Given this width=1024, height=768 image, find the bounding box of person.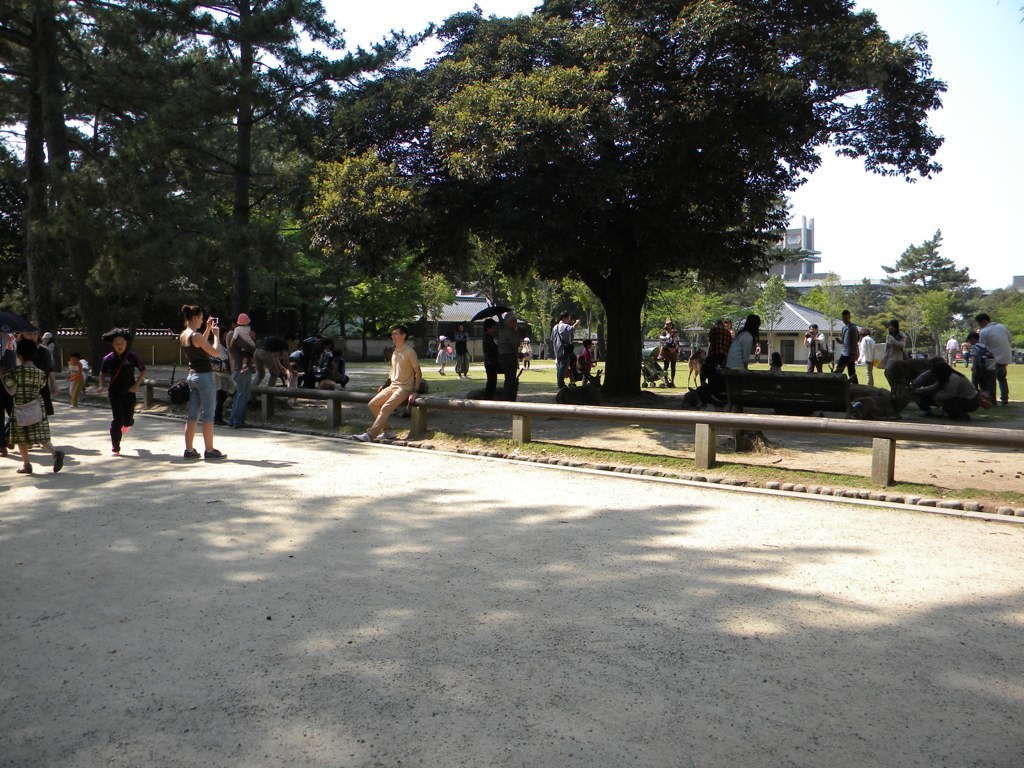
region(966, 328, 997, 399).
